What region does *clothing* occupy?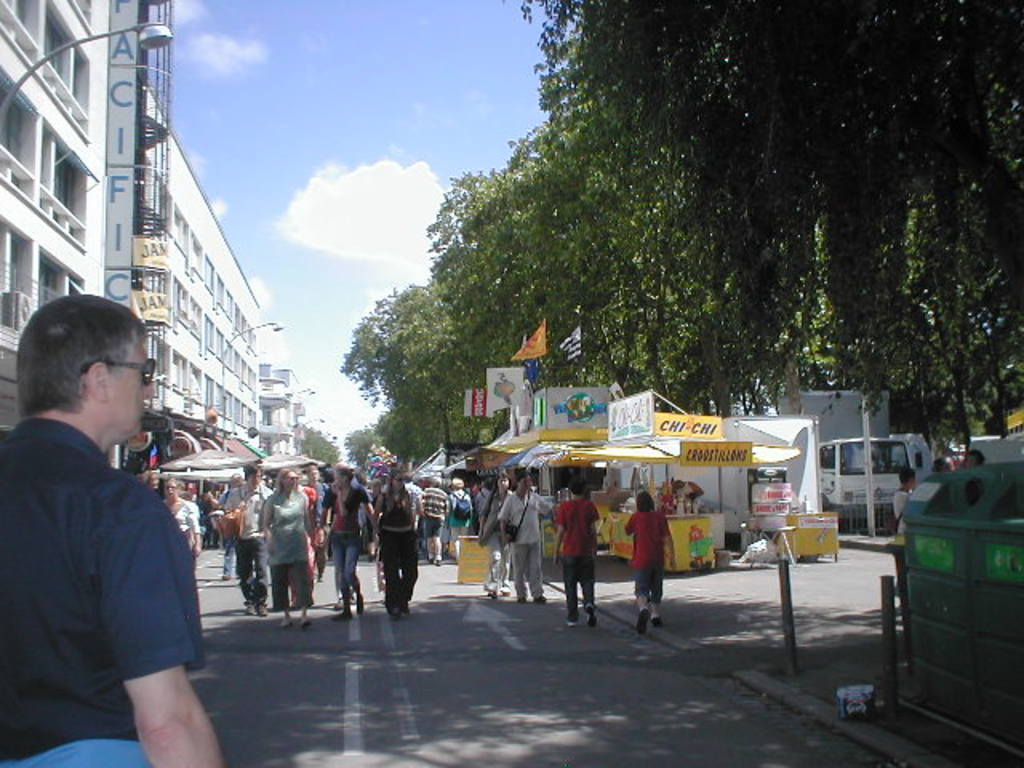
450, 485, 474, 555.
